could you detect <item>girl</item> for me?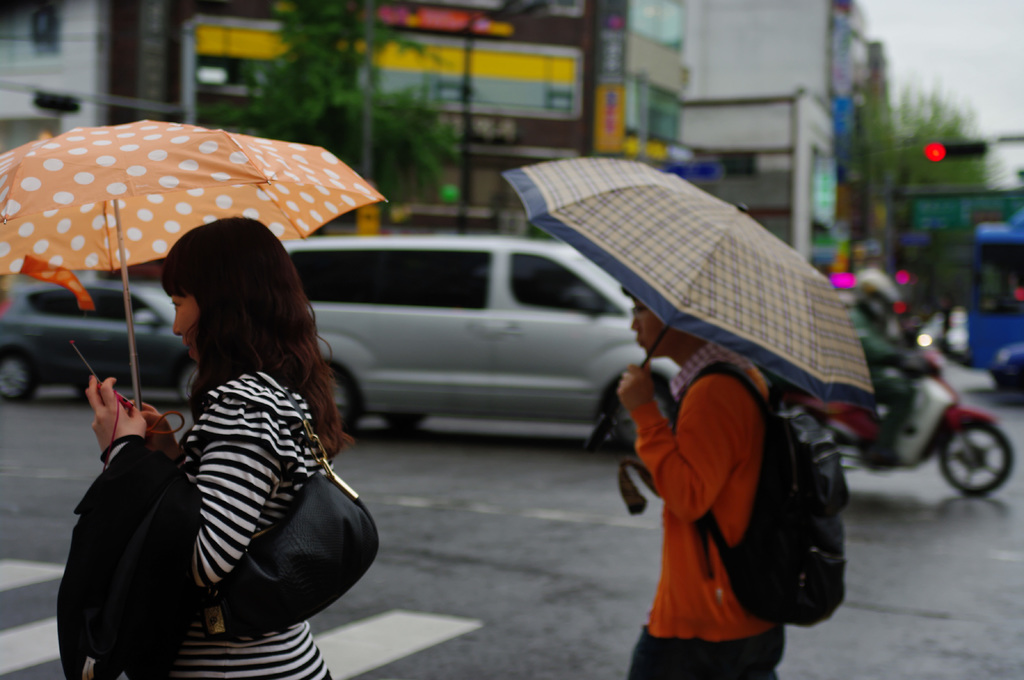
Detection result: crop(75, 218, 380, 679).
